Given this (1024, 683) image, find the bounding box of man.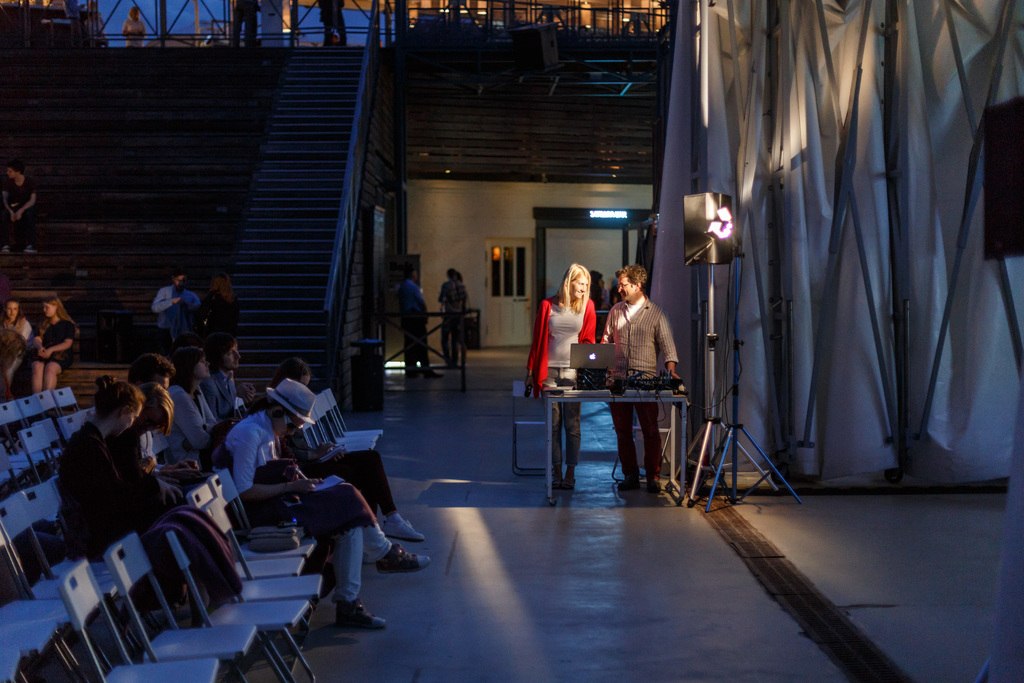
438/268/468/372.
